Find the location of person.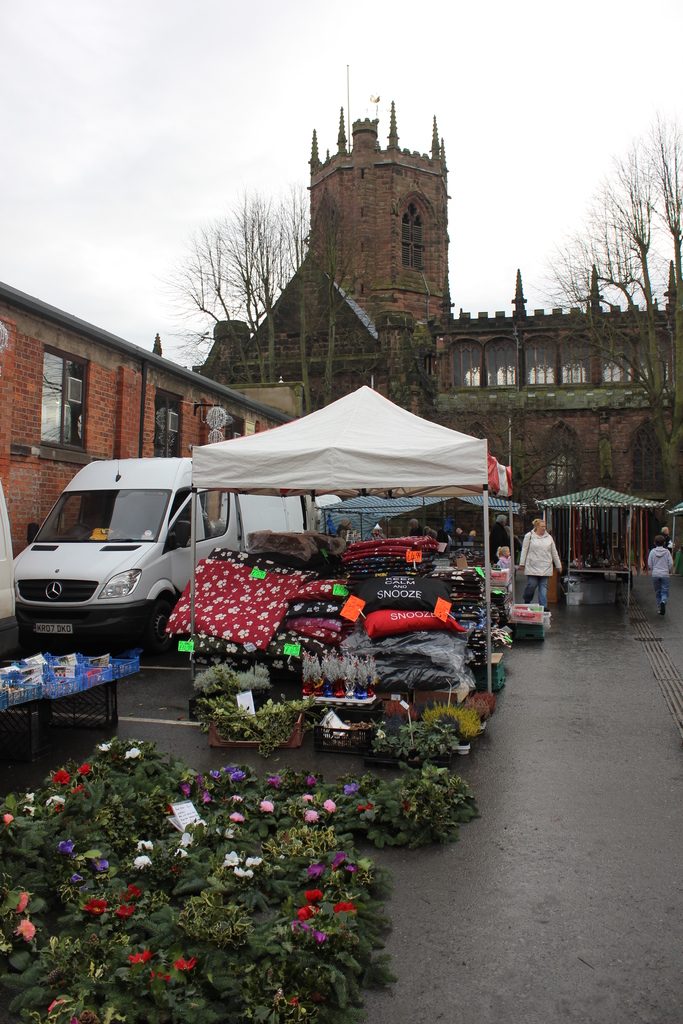
Location: 660/522/672/572.
